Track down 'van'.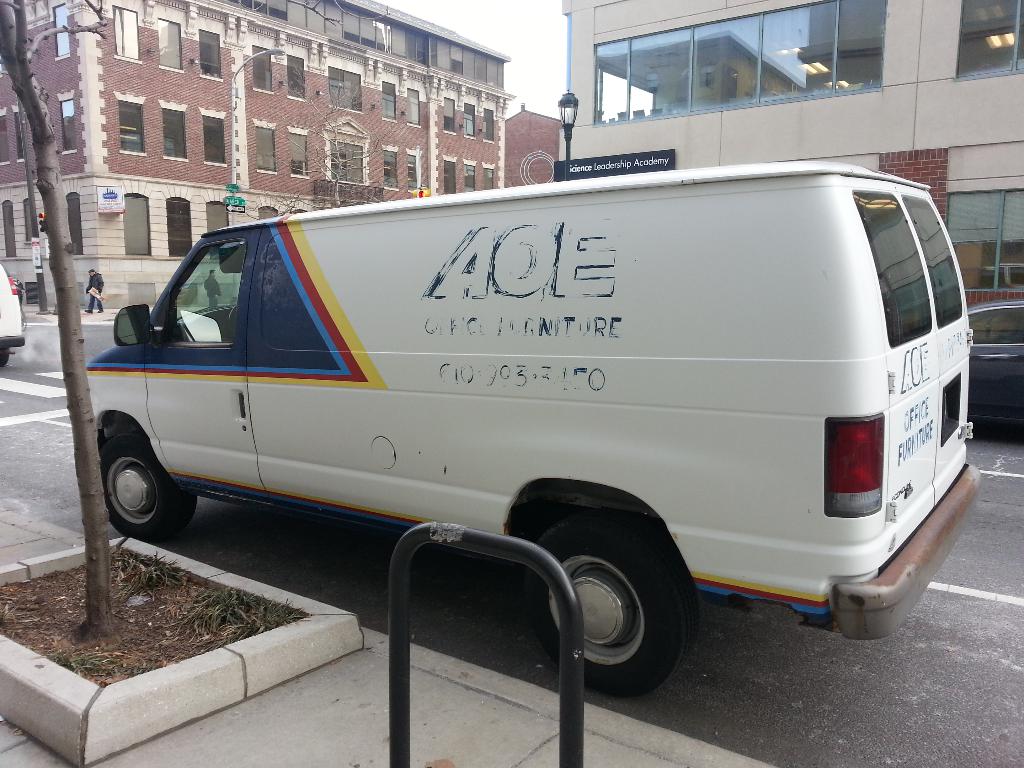
Tracked to Rect(84, 161, 986, 701).
